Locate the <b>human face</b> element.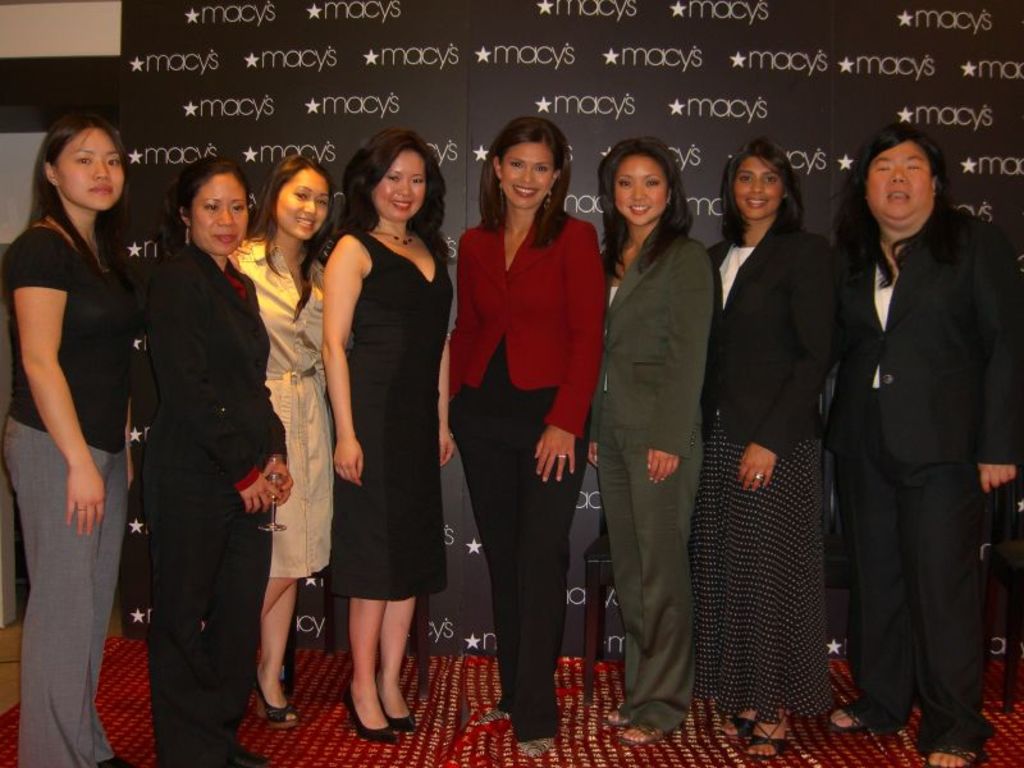
Element bbox: pyautogui.locateOnScreen(613, 155, 678, 224).
